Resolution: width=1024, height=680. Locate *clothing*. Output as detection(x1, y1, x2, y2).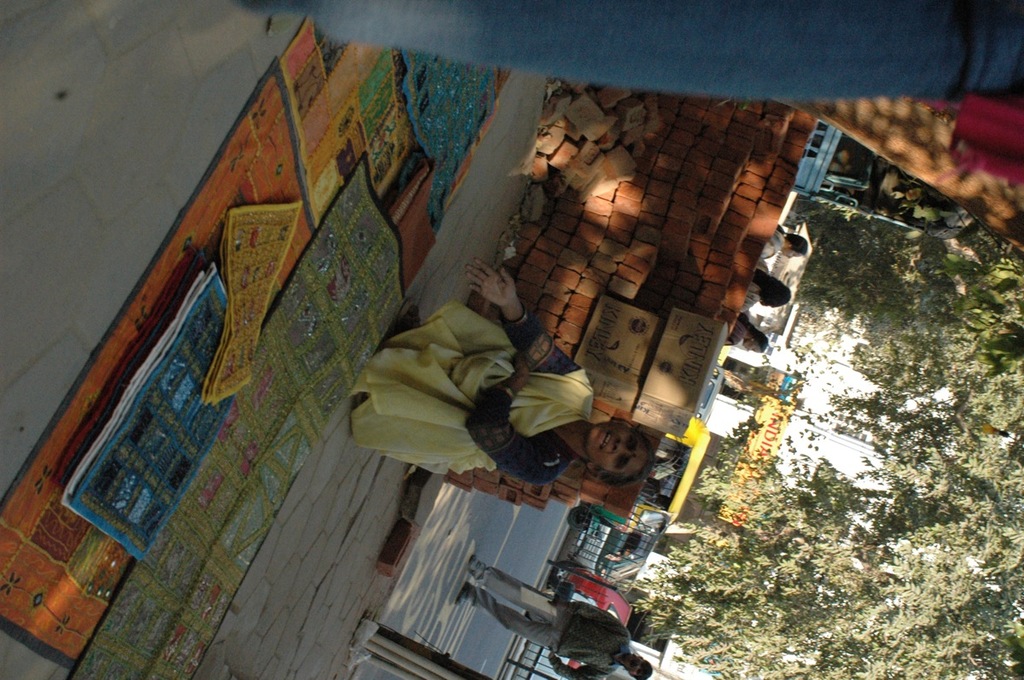
detection(352, 270, 592, 483).
